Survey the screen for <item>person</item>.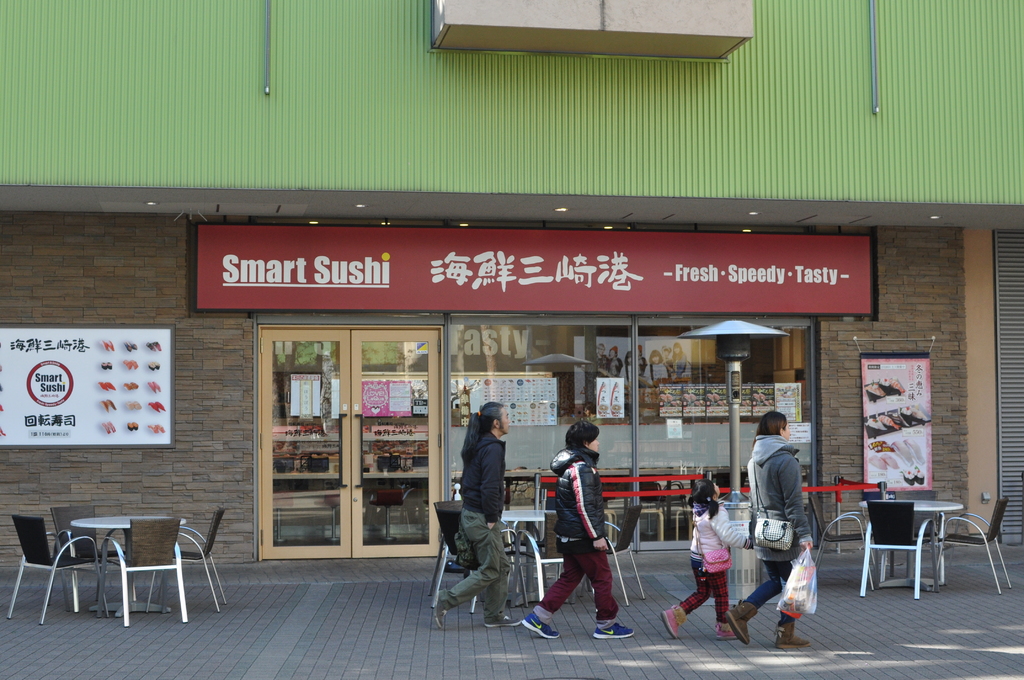
Survey found: BBox(635, 343, 648, 372).
